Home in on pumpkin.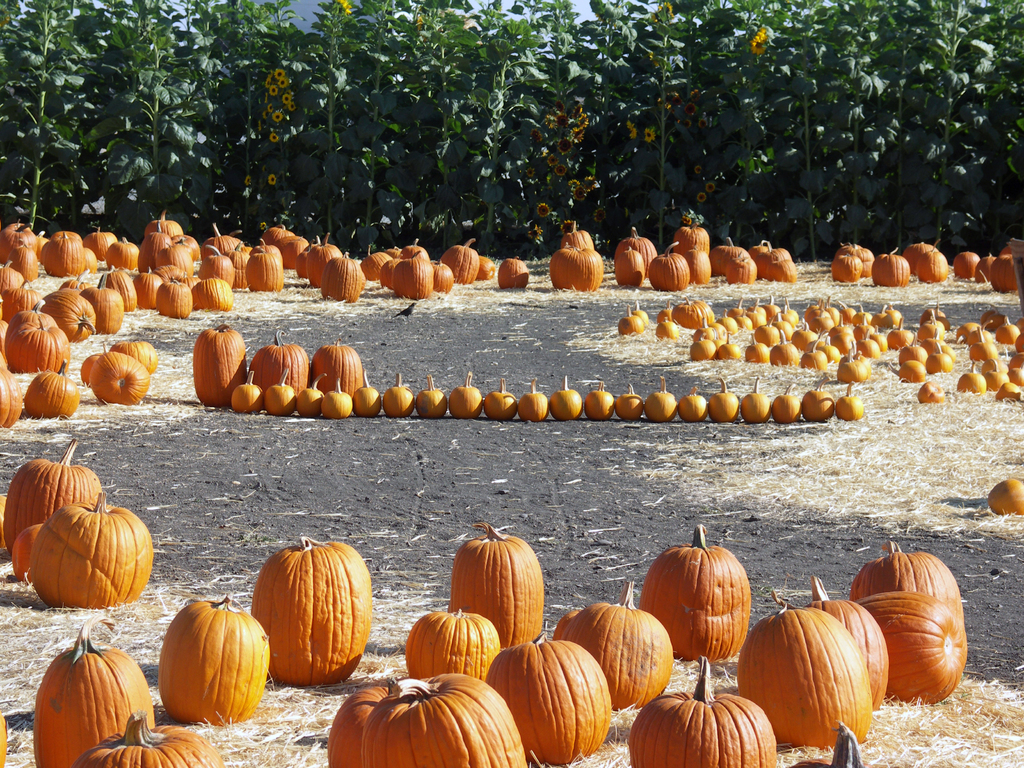
Homed in at (0, 492, 12, 558).
